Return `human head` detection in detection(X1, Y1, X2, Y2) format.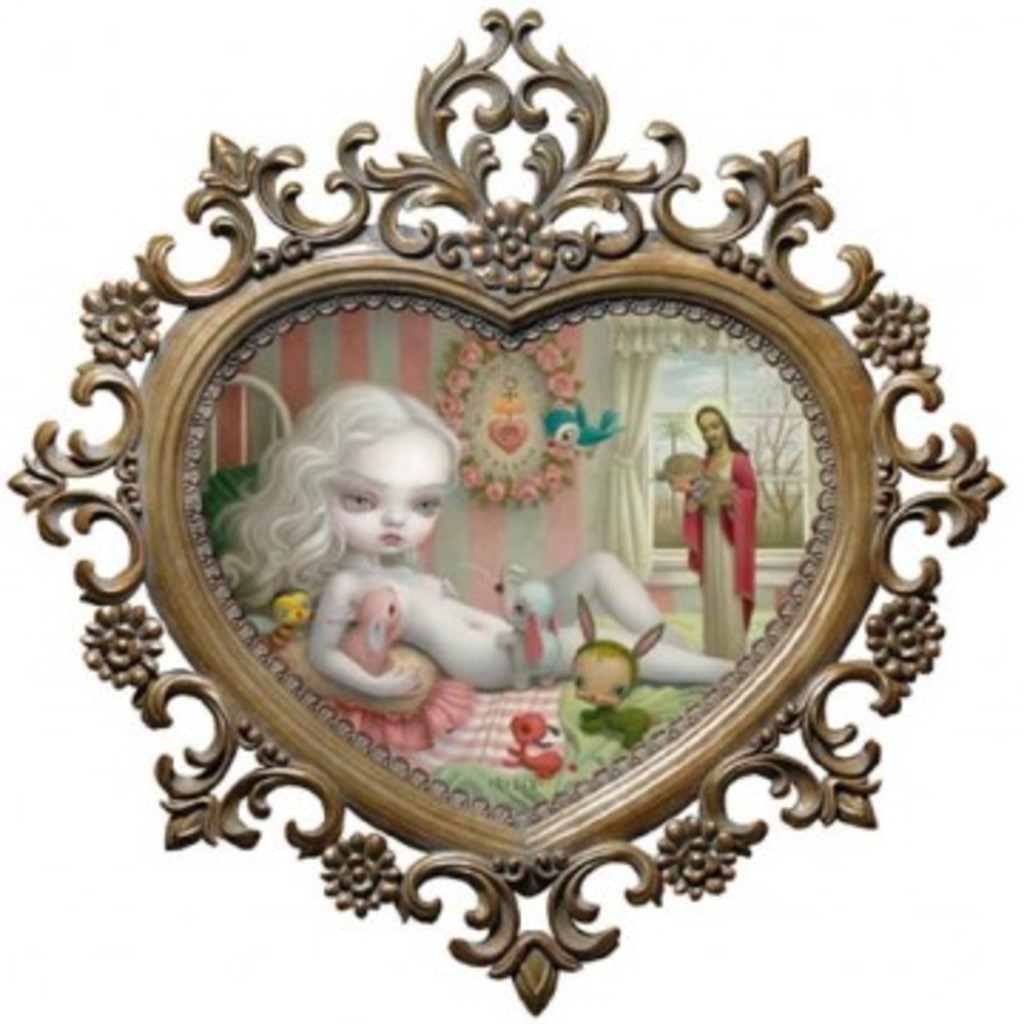
detection(694, 401, 728, 461).
